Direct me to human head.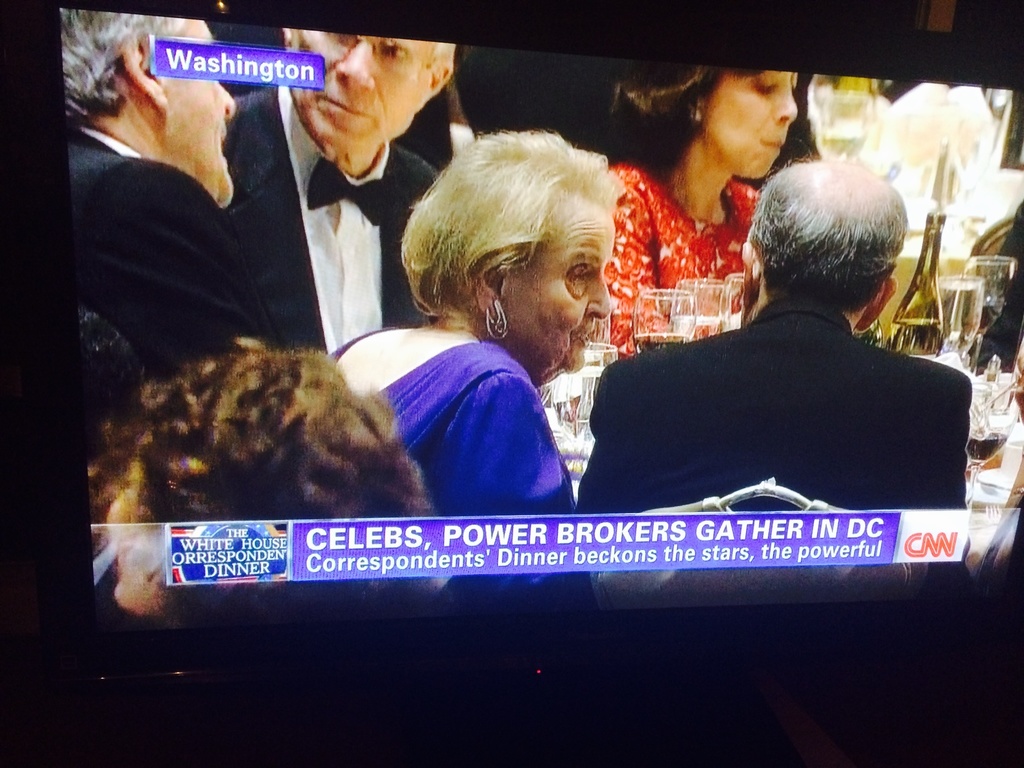
Direction: {"x1": 72, "y1": 308, "x2": 150, "y2": 465}.
